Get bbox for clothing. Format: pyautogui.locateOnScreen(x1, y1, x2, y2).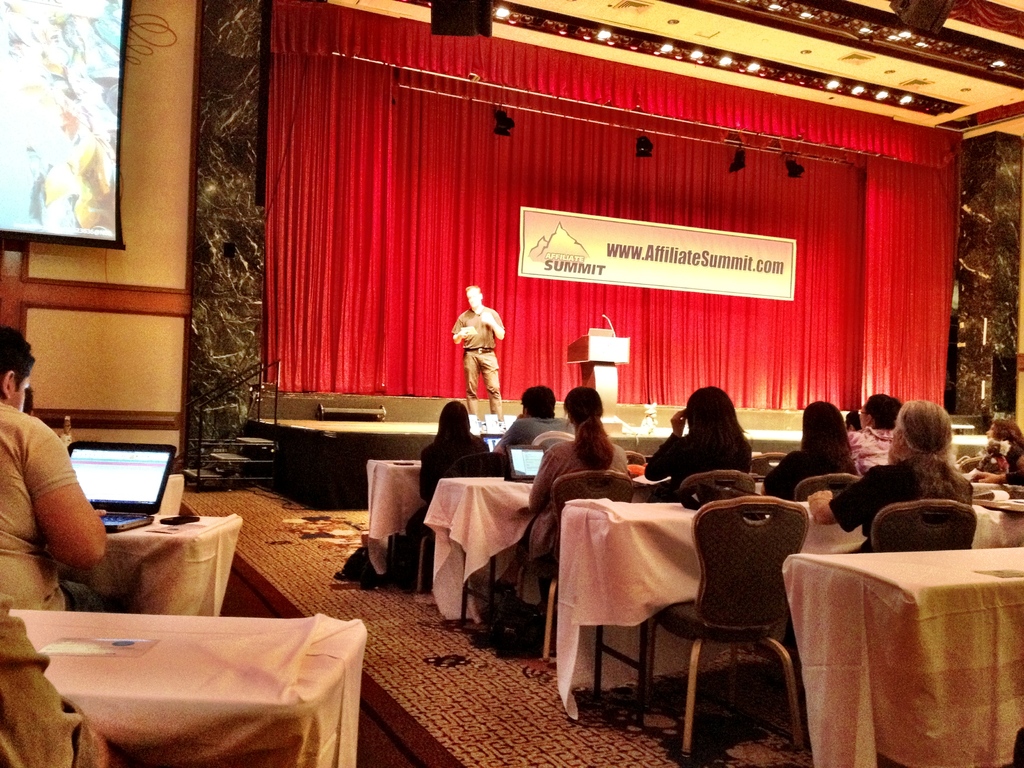
pyautogui.locateOnScreen(756, 426, 856, 504).
